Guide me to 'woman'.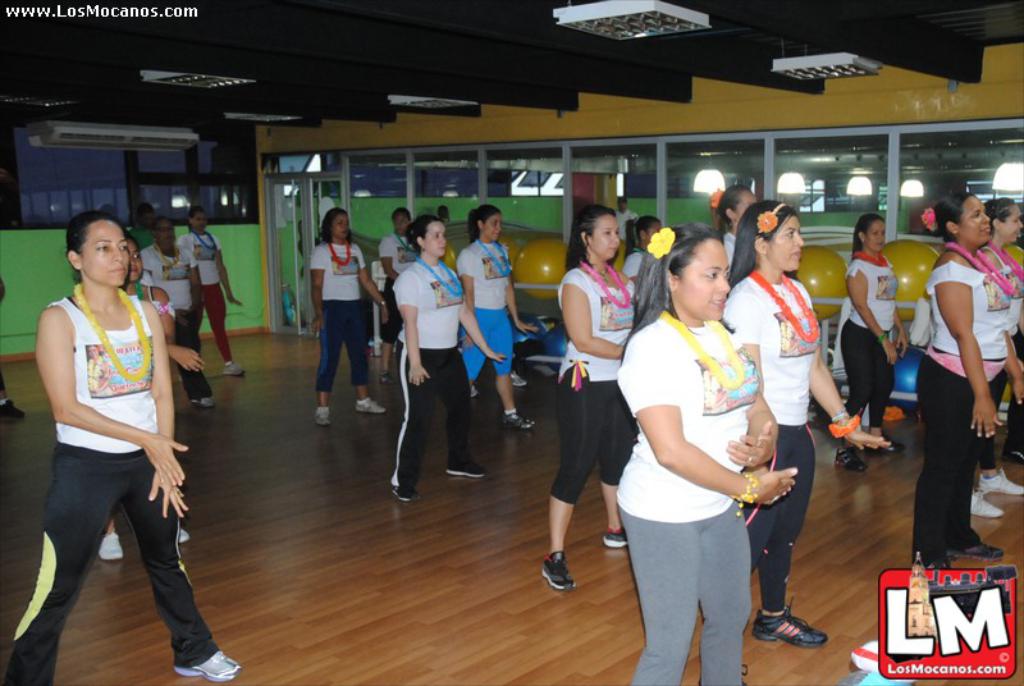
Guidance: {"left": 137, "top": 216, "right": 215, "bottom": 399}.
